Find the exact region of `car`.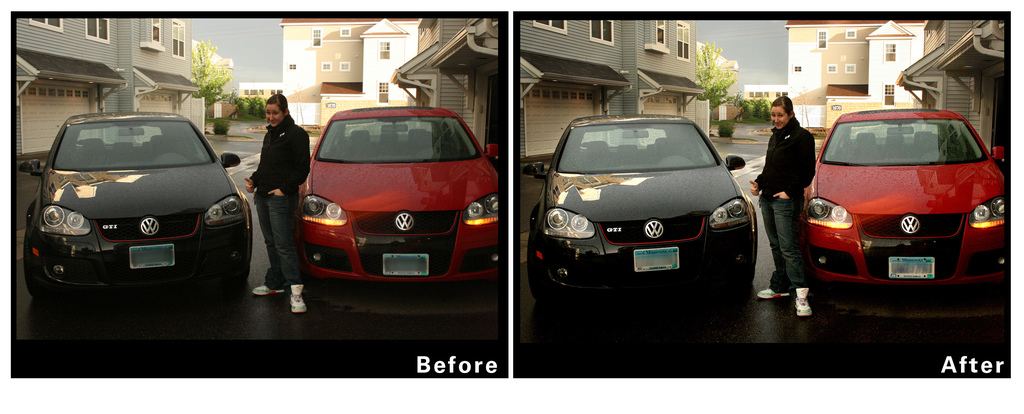
Exact region: x1=19, y1=109, x2=253, y2=303.
